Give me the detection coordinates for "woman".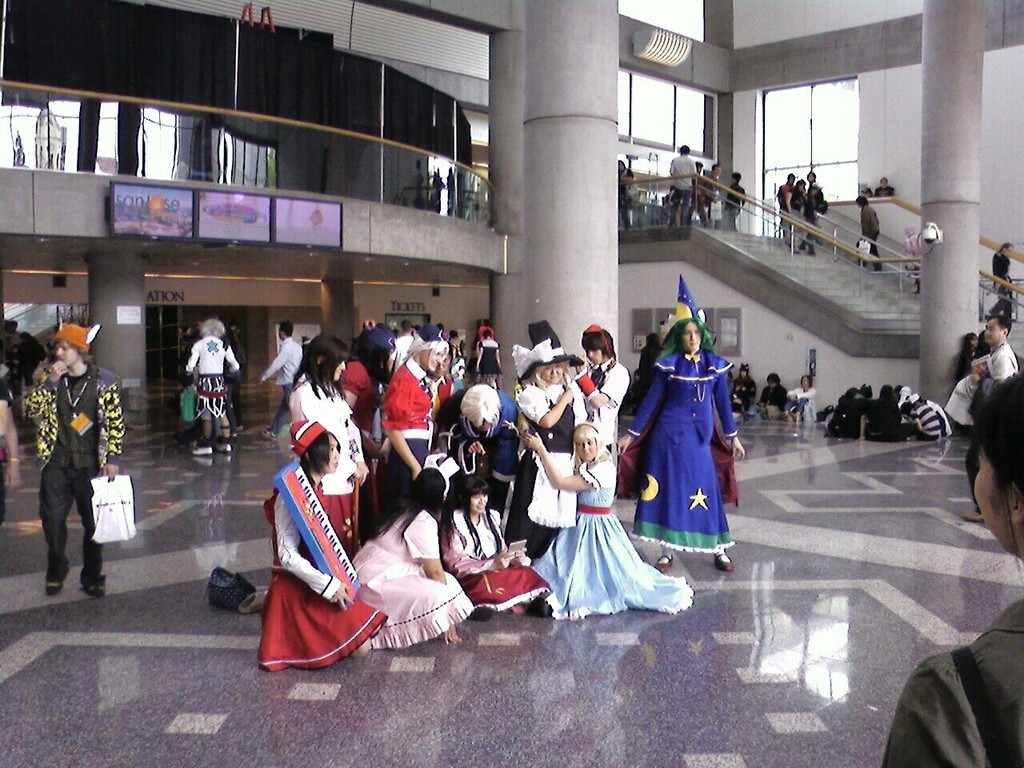
locate(286, 331, 371, 544).
